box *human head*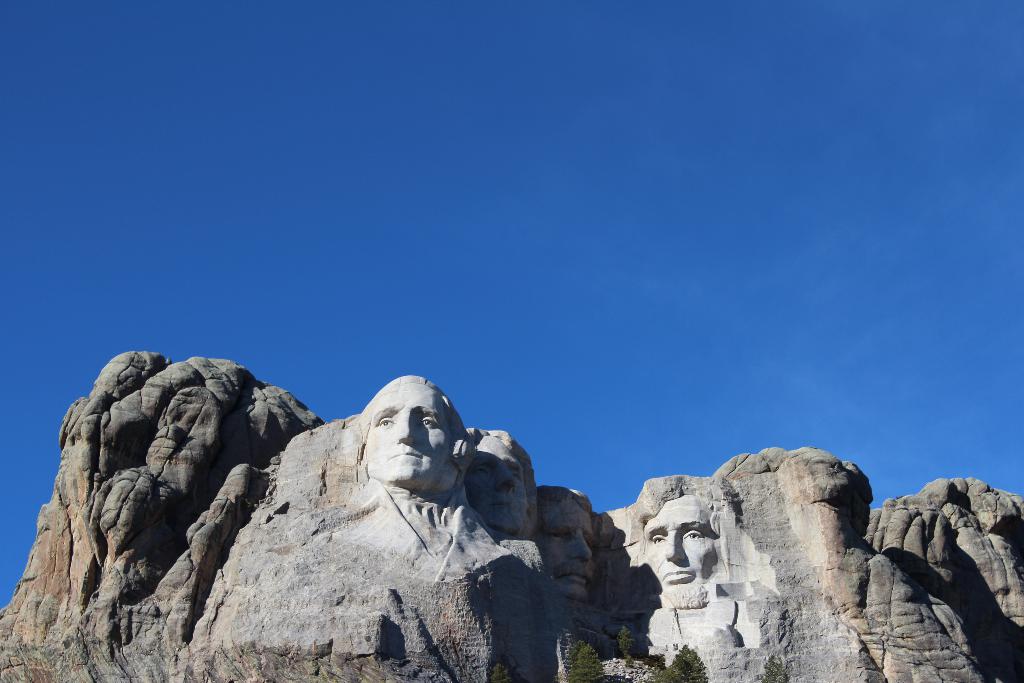
bbox(540, 499, 604, 602)
